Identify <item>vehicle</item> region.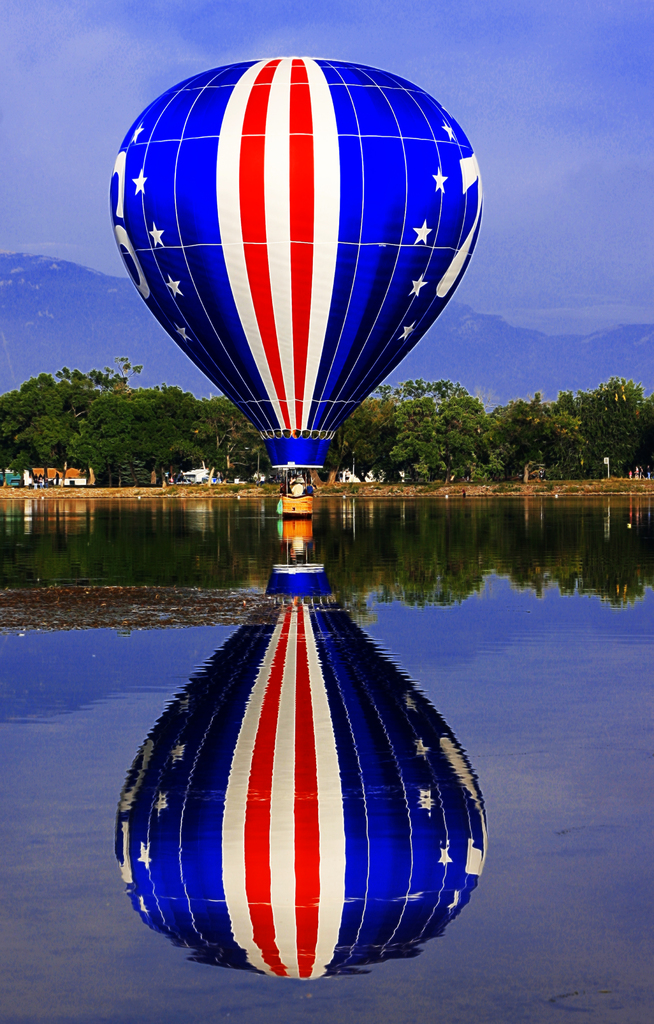
Region: (left=108, top=52, right=484, bottom=511).
